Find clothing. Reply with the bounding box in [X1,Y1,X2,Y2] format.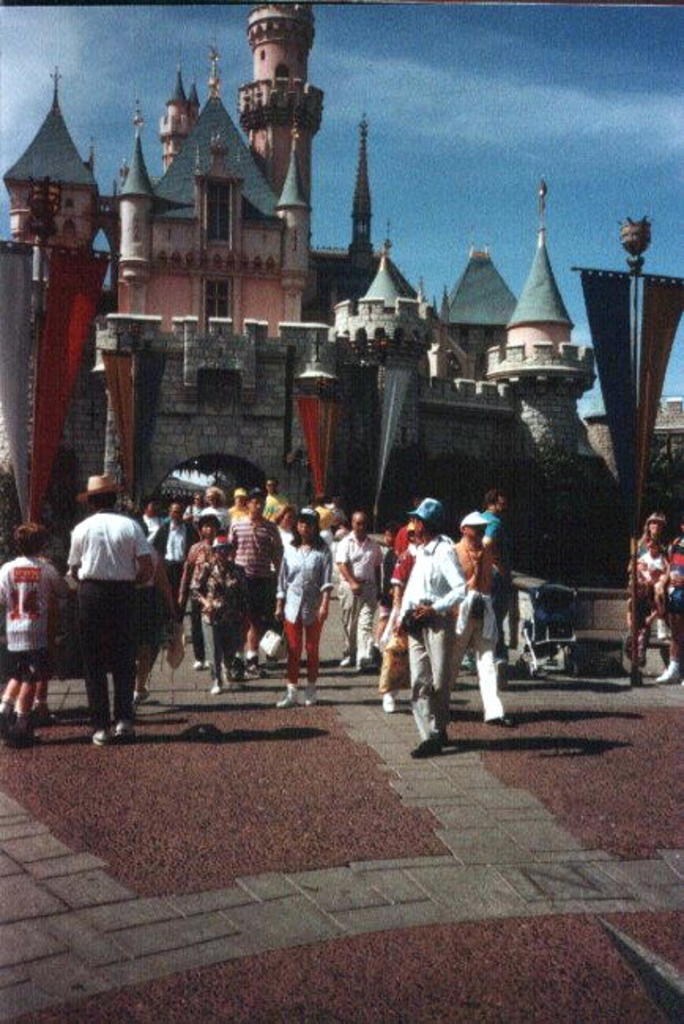
[386,526,467,733].
